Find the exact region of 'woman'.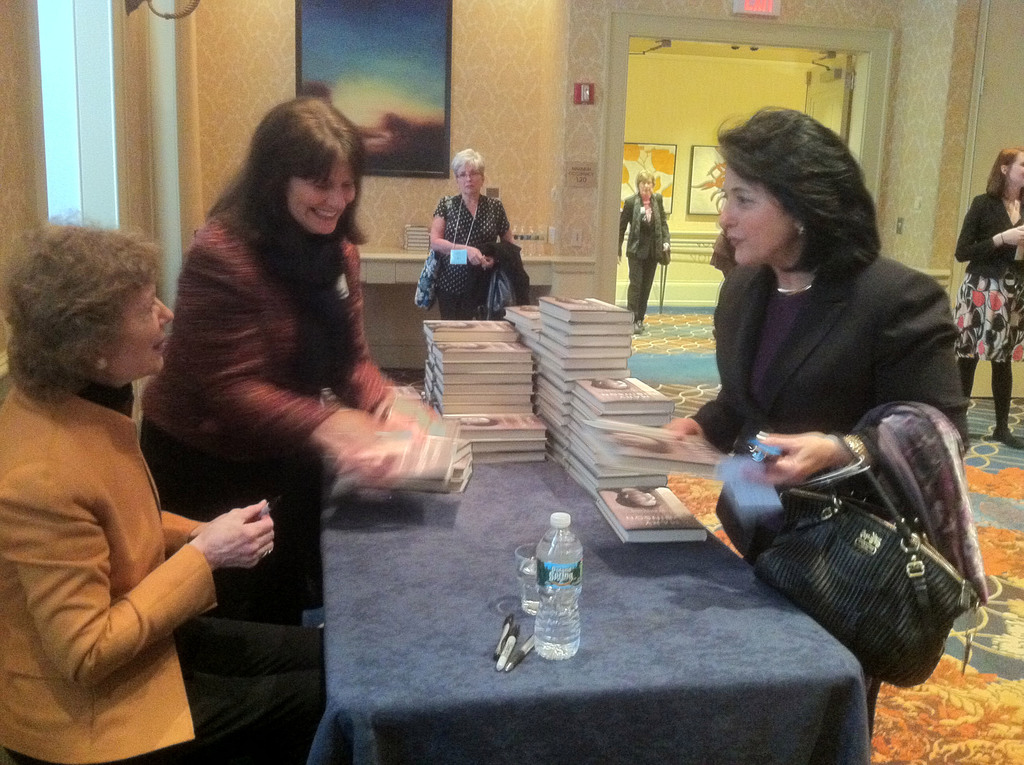
Exact region: box(615, 171, 669, 330).
